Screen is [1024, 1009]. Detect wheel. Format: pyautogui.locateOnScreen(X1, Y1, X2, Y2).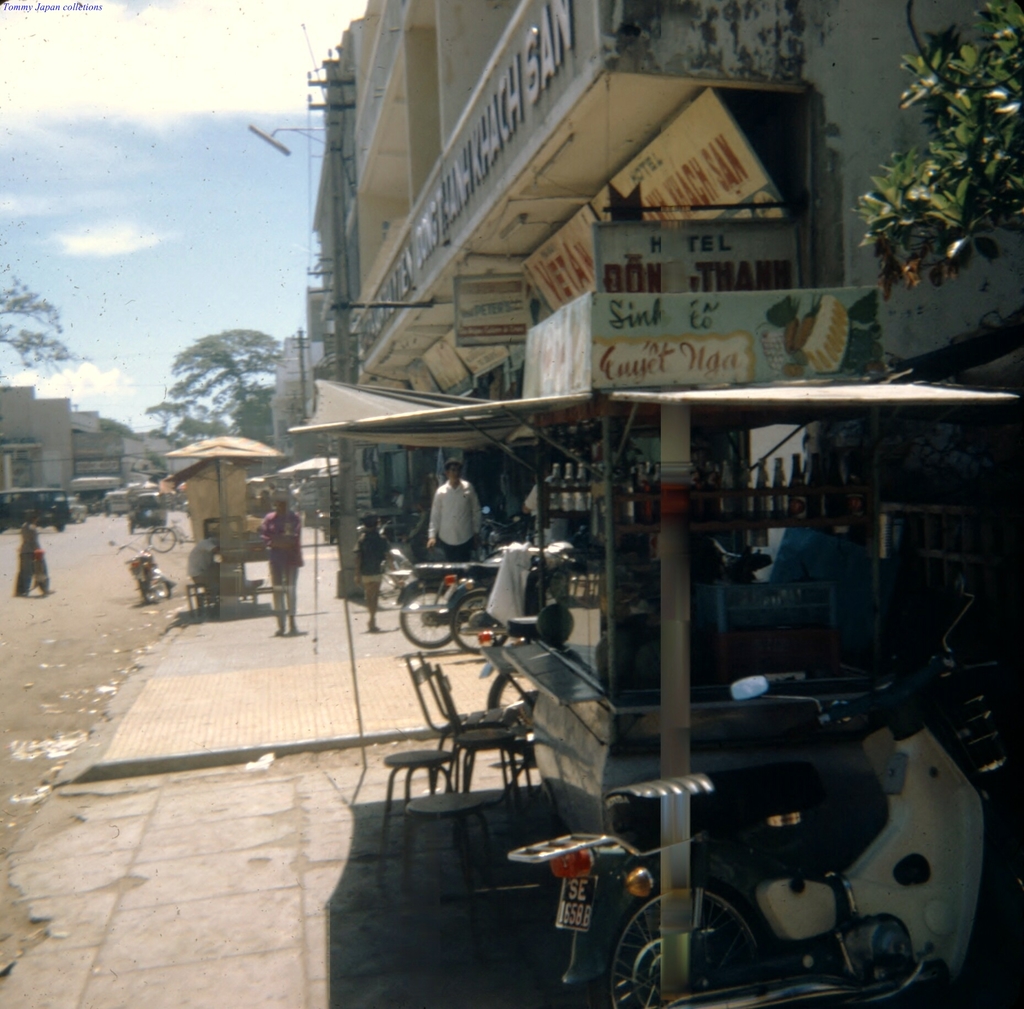
pyautogui.locateOnScreen(159, 571, 175, 601).
